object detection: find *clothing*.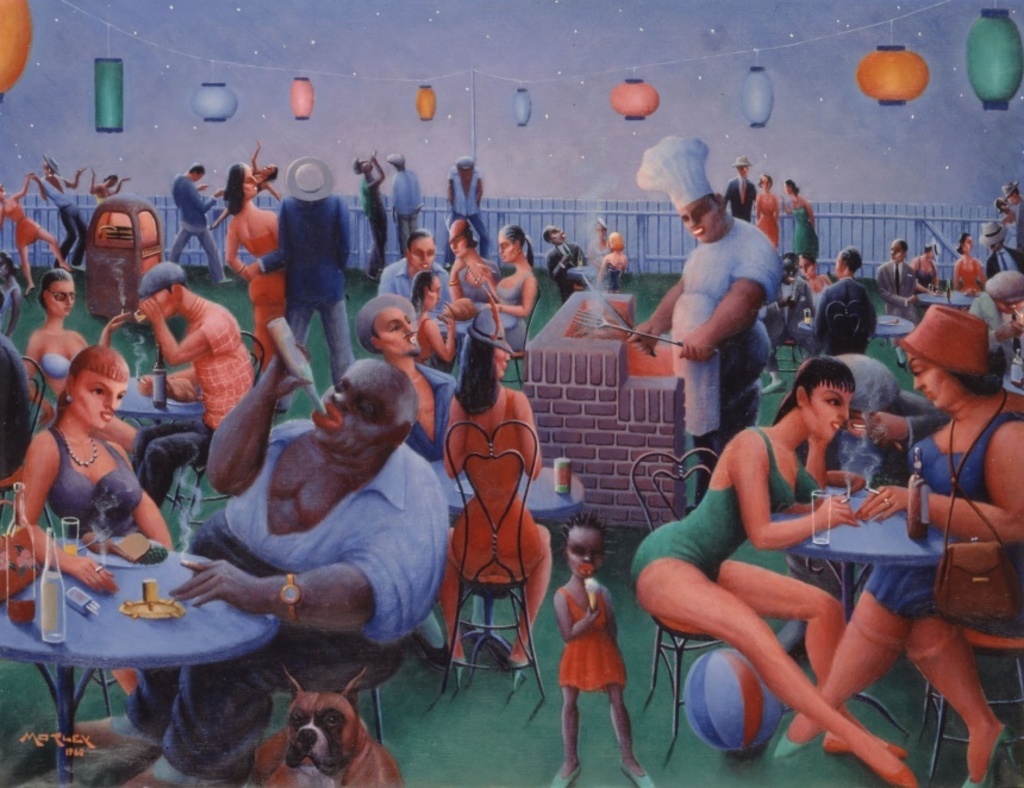
bbox=(724, 176, 756, 219).
